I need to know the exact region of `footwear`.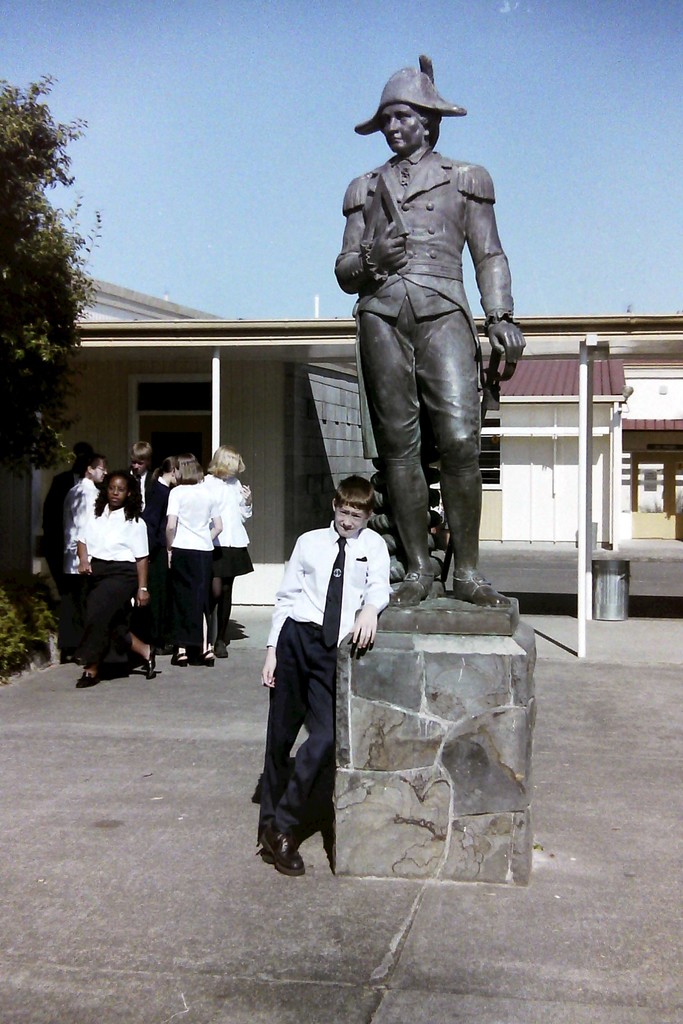
Region: 145,648,154,684.
